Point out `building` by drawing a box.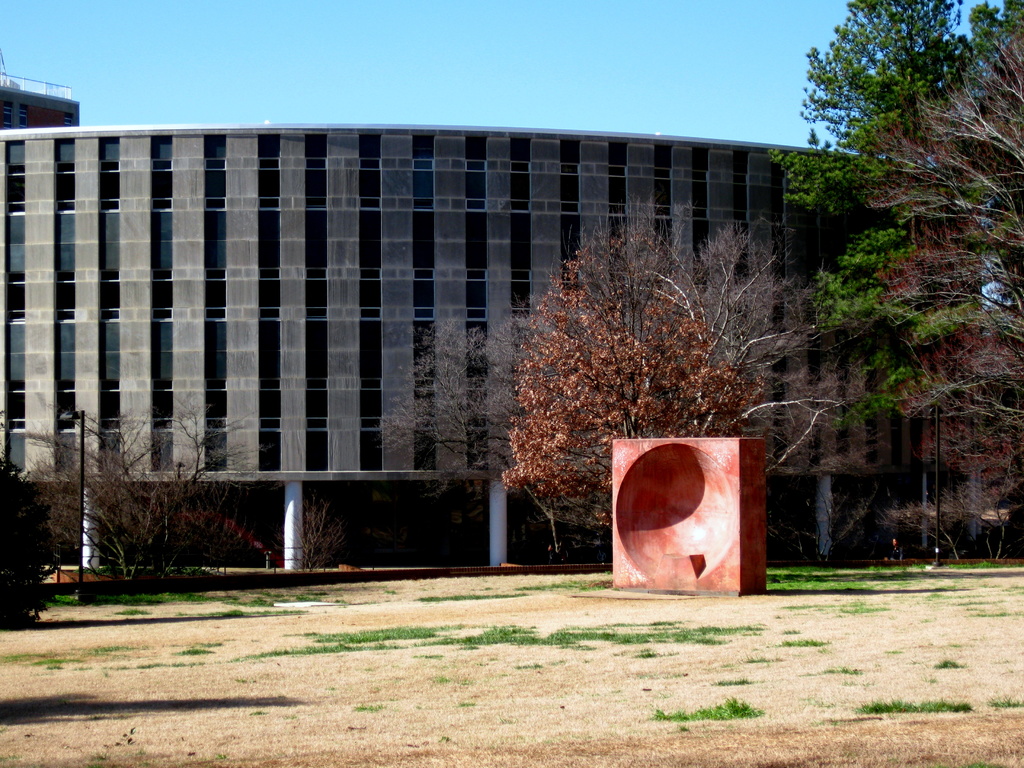
{"left": 0, "top": 125, "right": 981, "bottom": 588}.
